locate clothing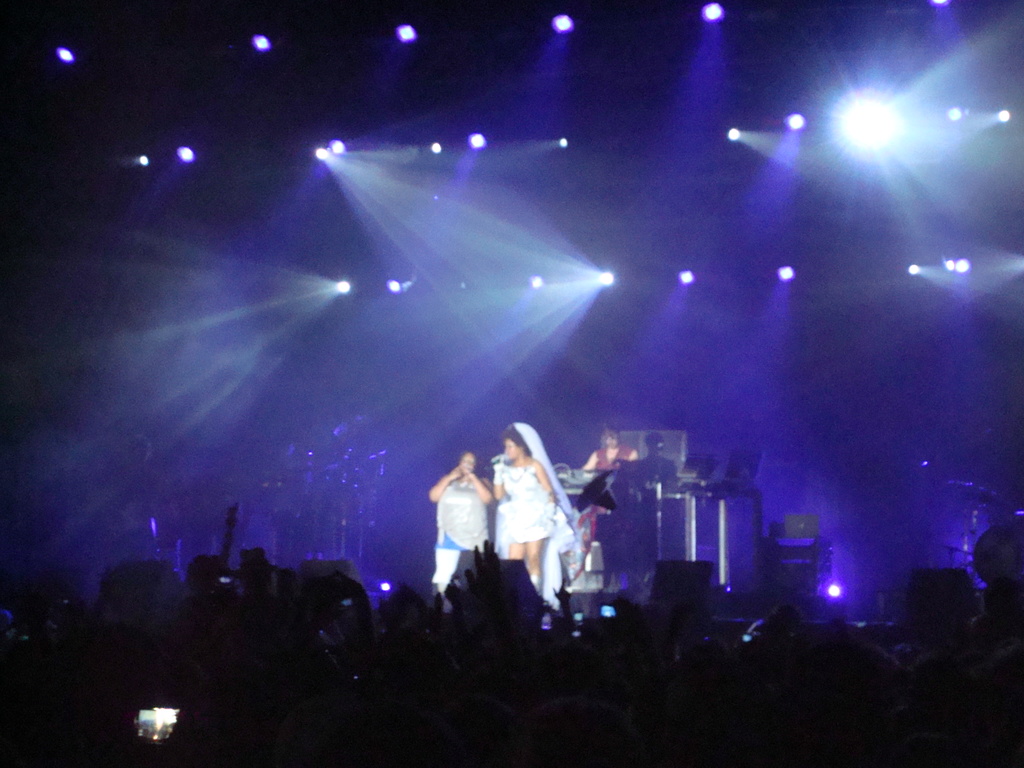
box(431, 474, 491, 588)
